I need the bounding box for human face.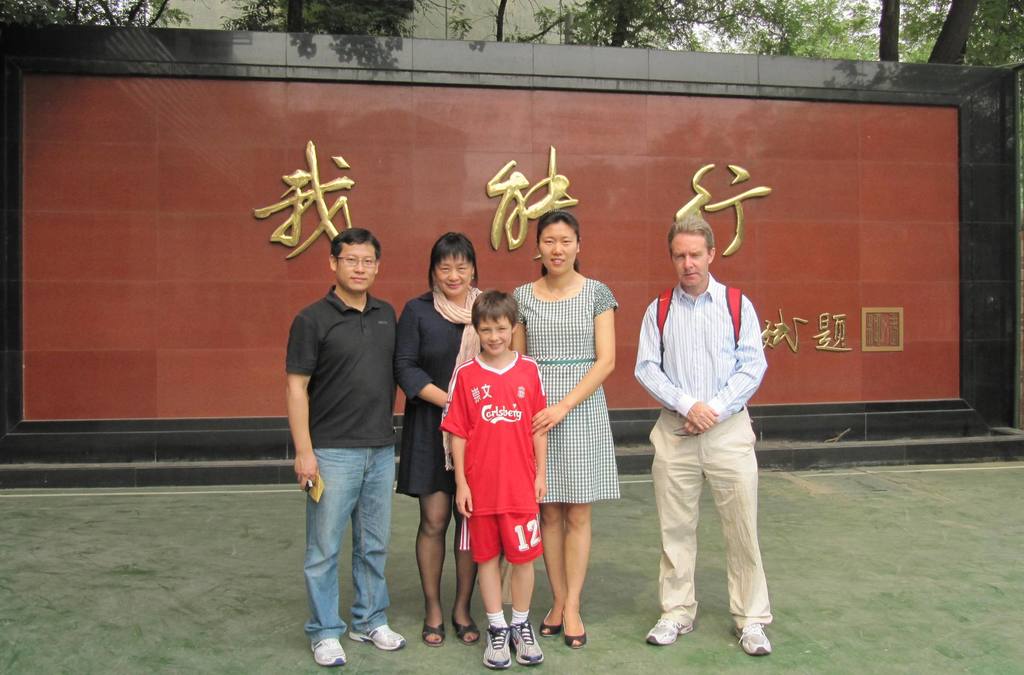
Here it is: 479/317/510/358.
